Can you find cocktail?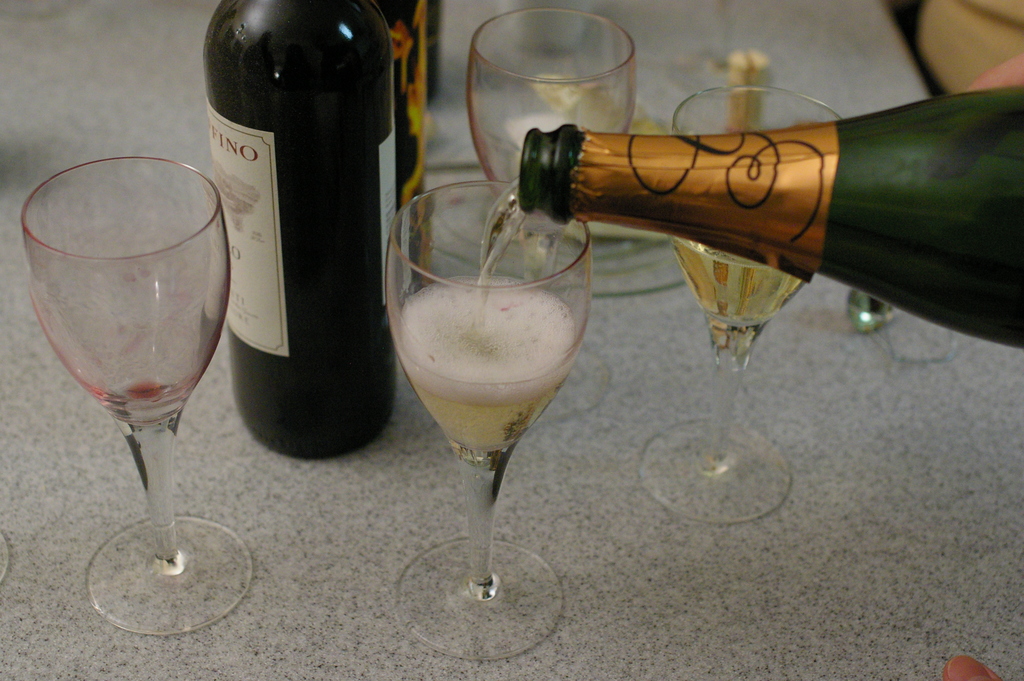
Yes, bounding box: 669,78,849,530.
